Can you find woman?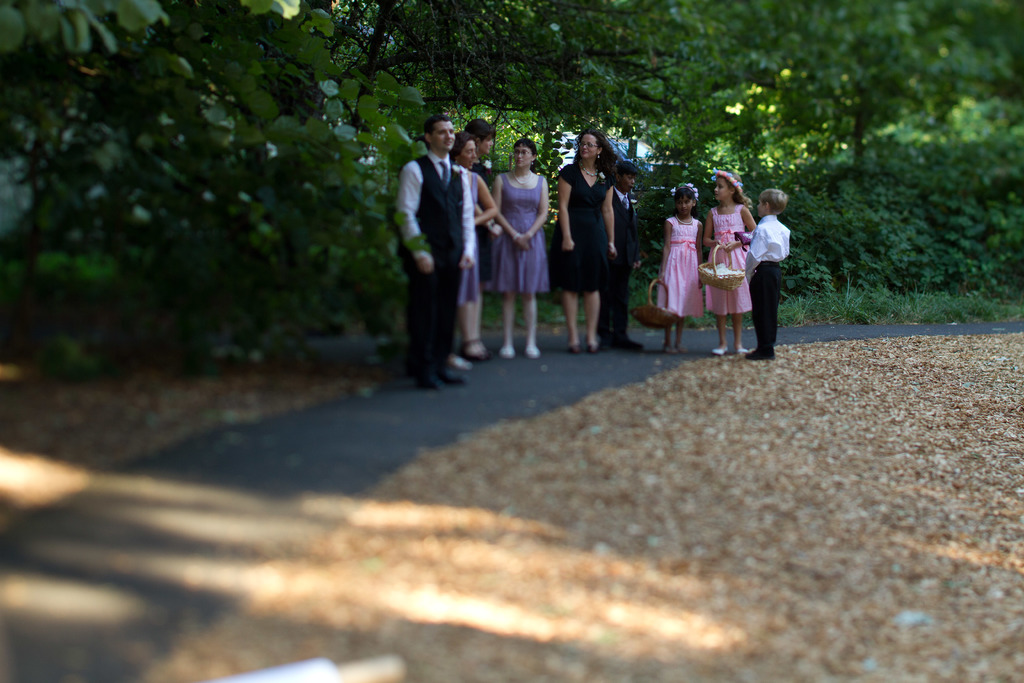
Yes, bounding box: (485,139,548,356).
